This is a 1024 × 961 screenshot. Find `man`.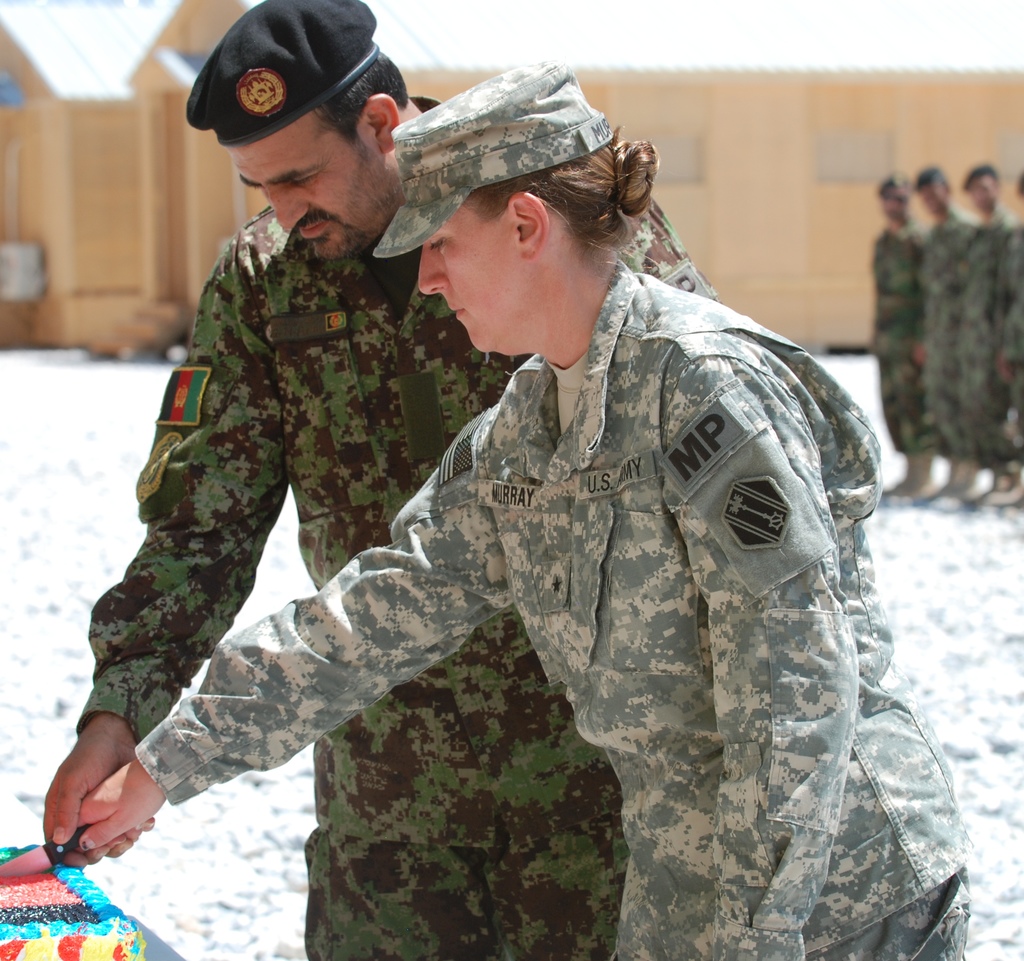
Bounding box: 876,168,923,493.
